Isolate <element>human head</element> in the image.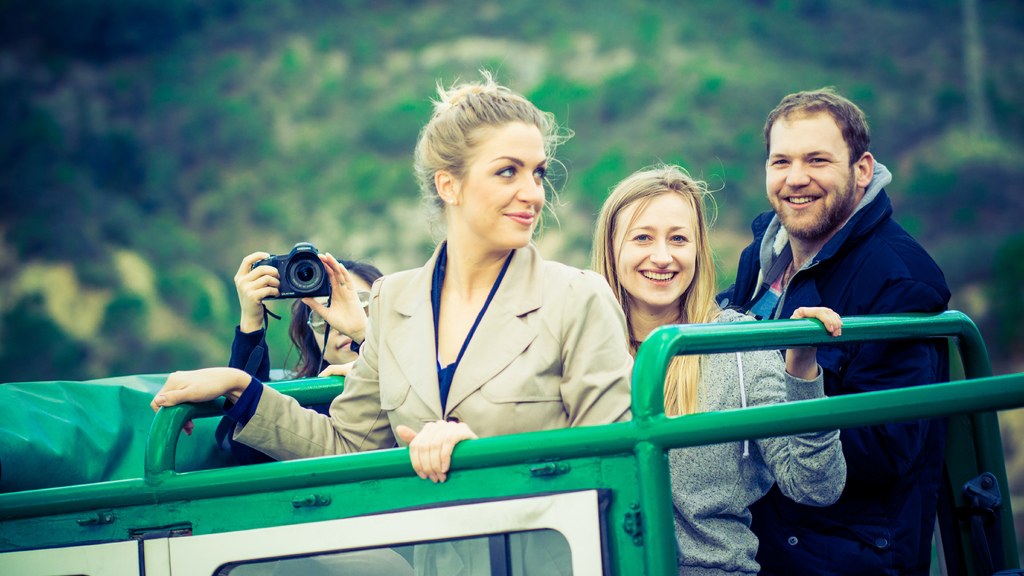
Isolated region: 289,258,388,367.
